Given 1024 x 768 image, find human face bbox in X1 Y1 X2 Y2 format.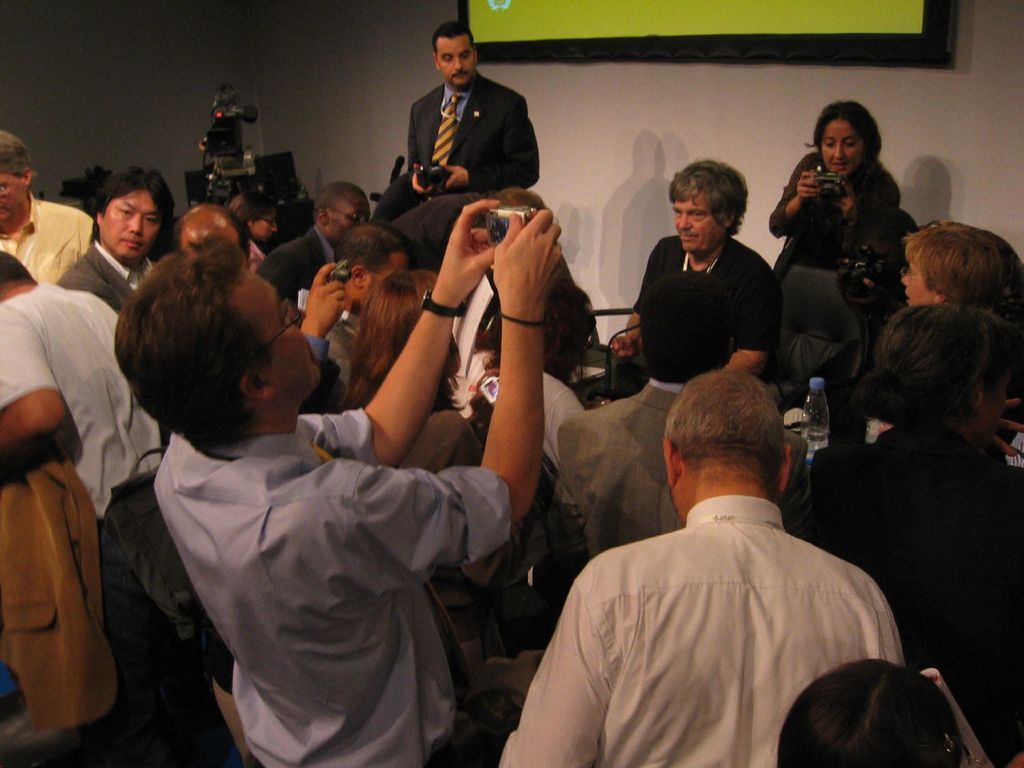
819 118 865 173.
